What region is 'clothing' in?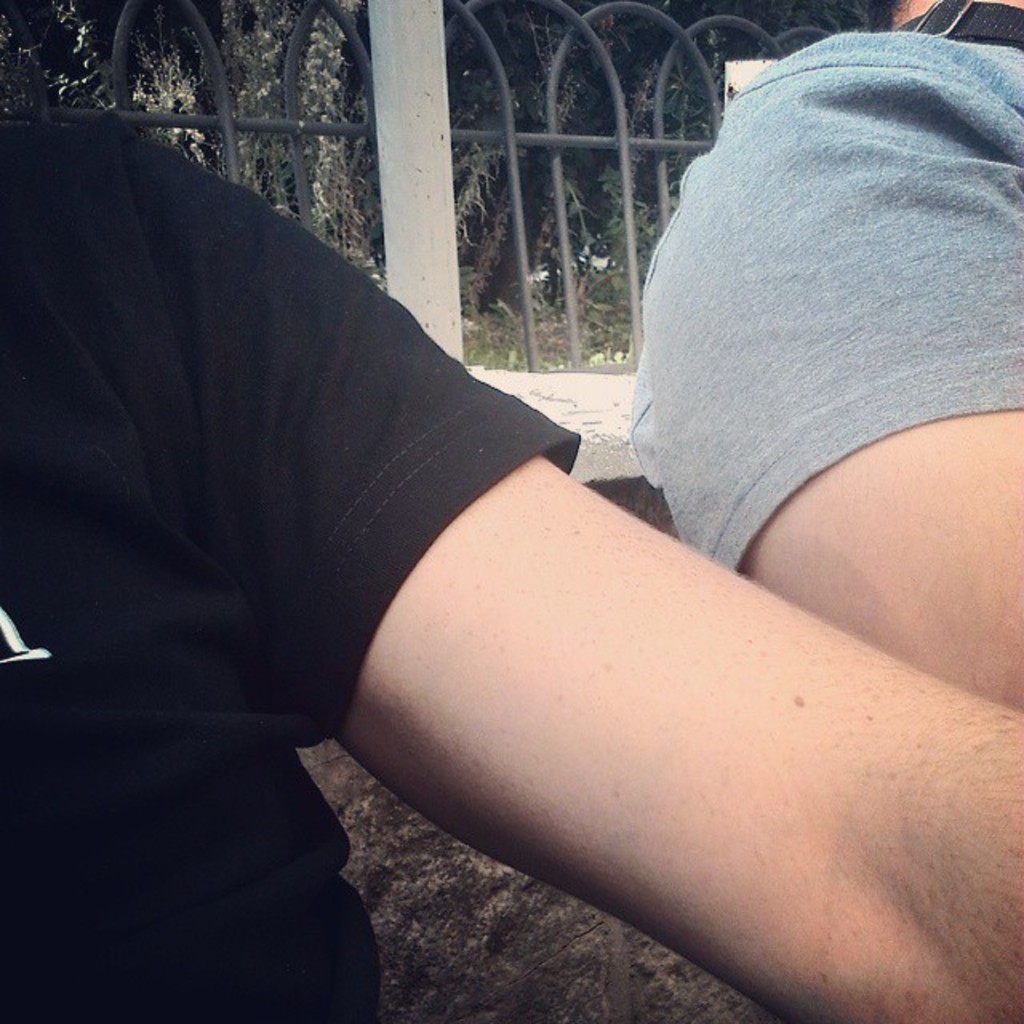
[left=0, top=102, right=587, bottom=1022].
